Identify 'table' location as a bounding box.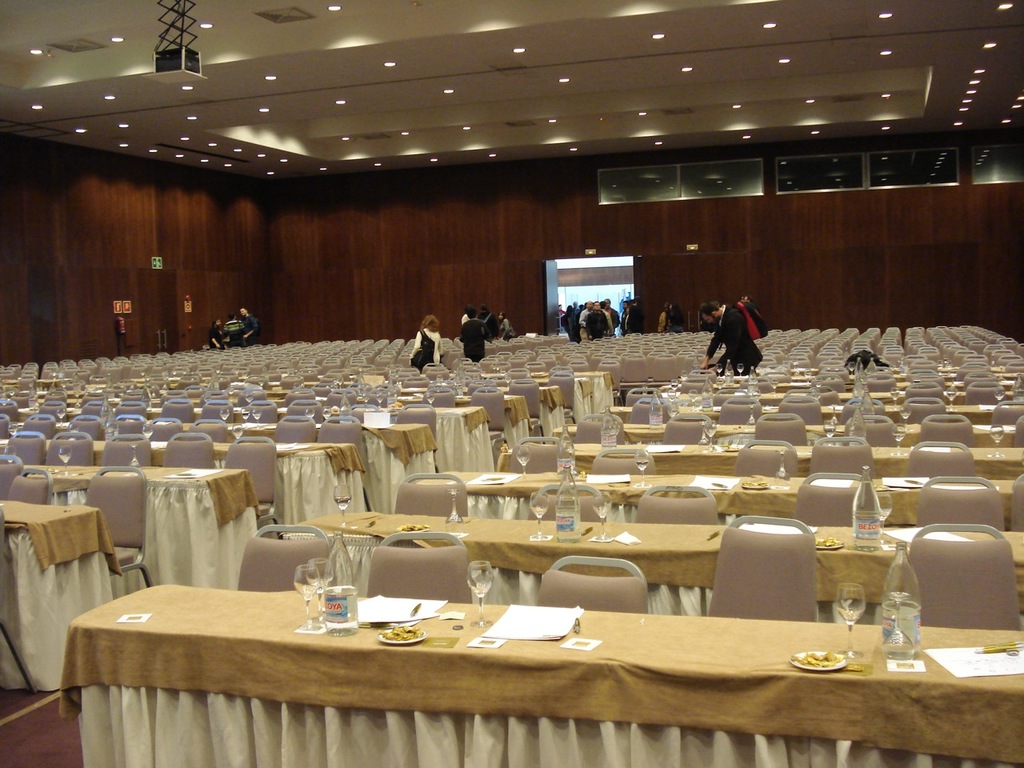
[x1=59, y1=581, x2=1023, y2=767].
